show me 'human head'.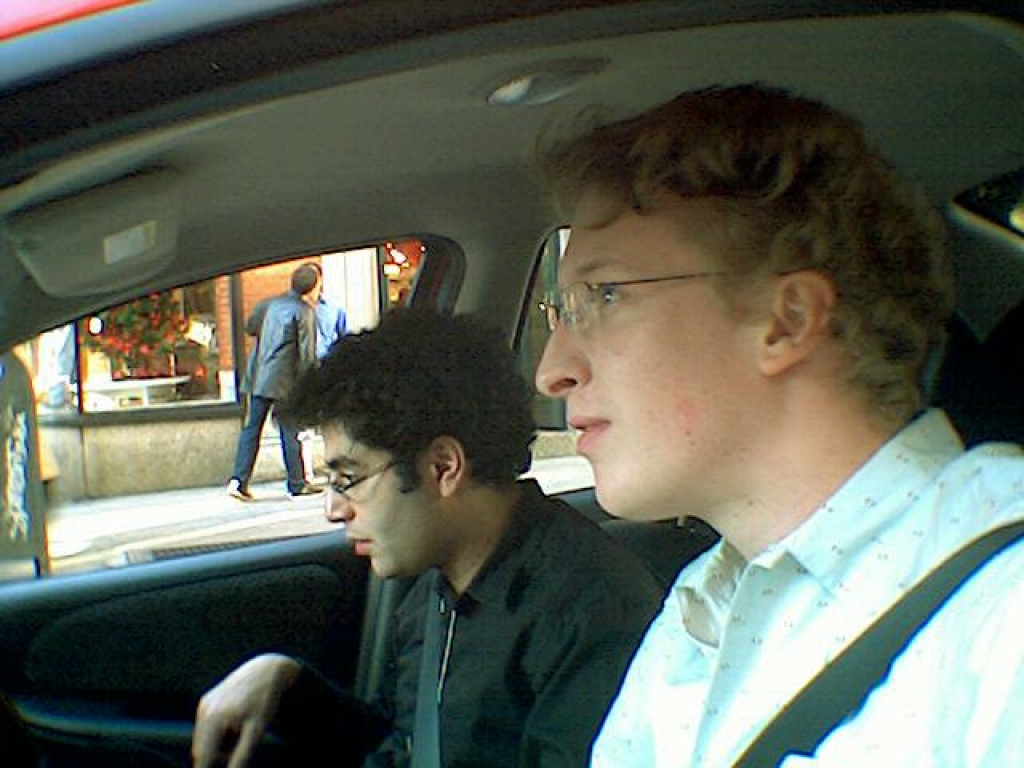
'human head' is here: 511:78:939:514.
